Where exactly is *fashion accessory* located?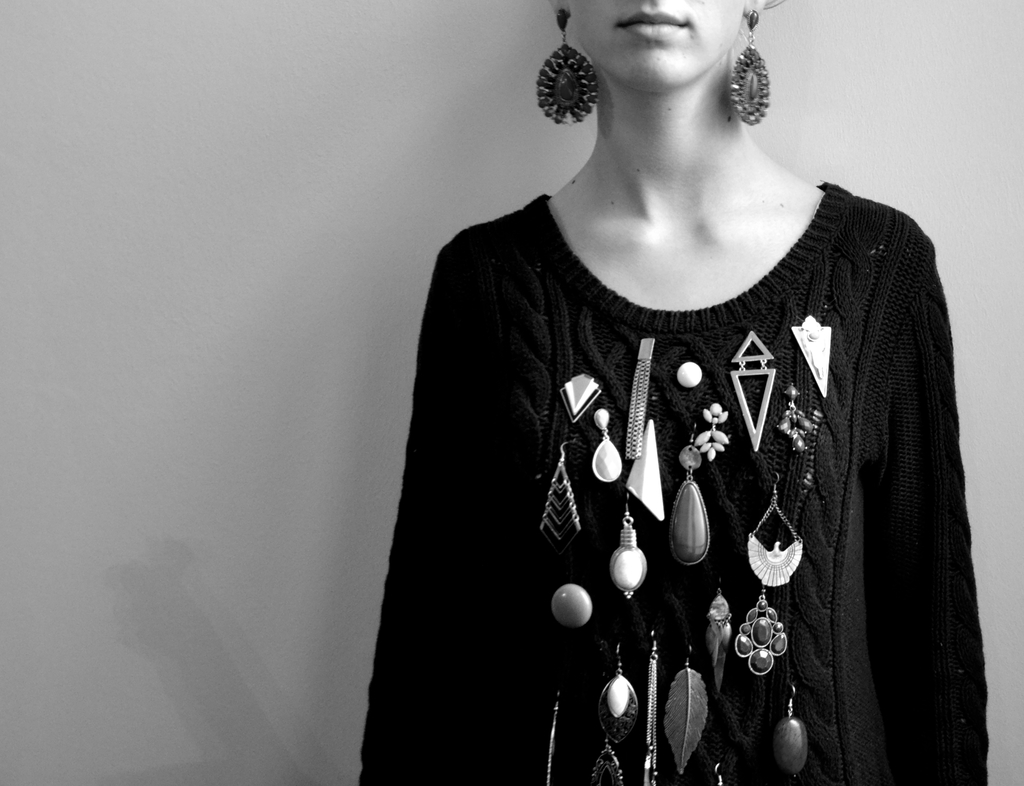
Its bounding box is (769,678,808,776).
